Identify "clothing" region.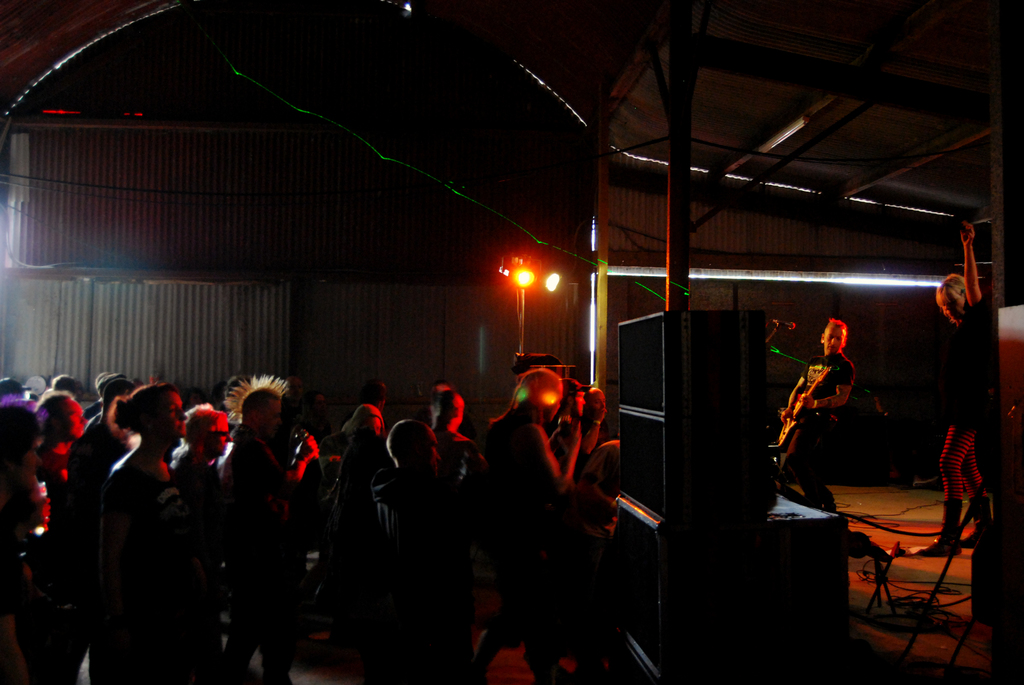
Region: (218, 429, 294, 681).
